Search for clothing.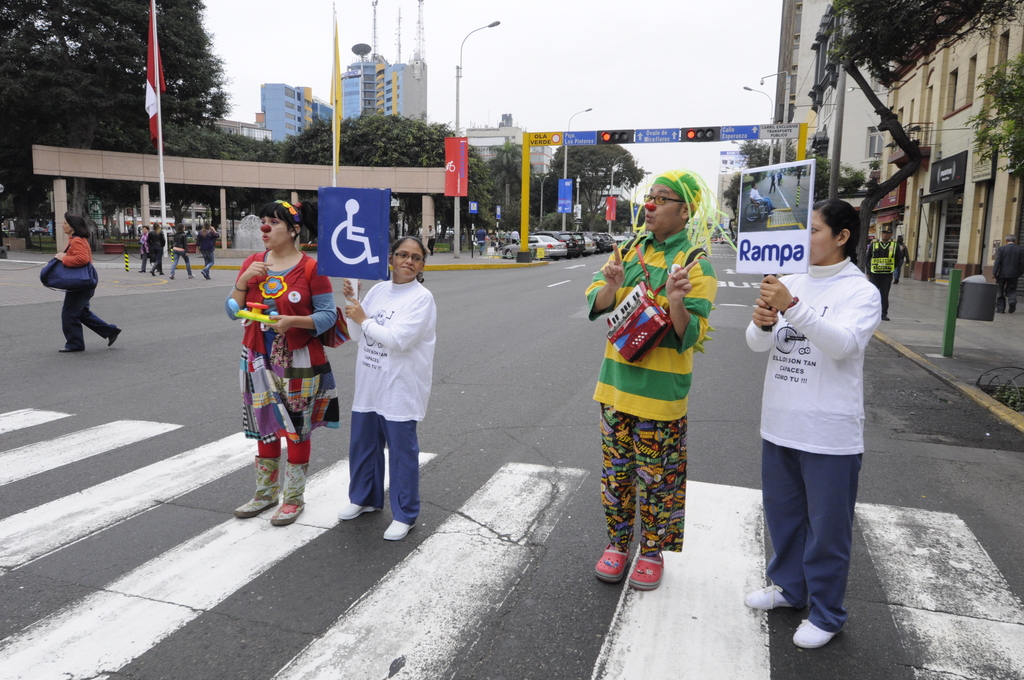
Found at {"x1": 138, "y1": 229, "x2": 150, "y2": 272}.
